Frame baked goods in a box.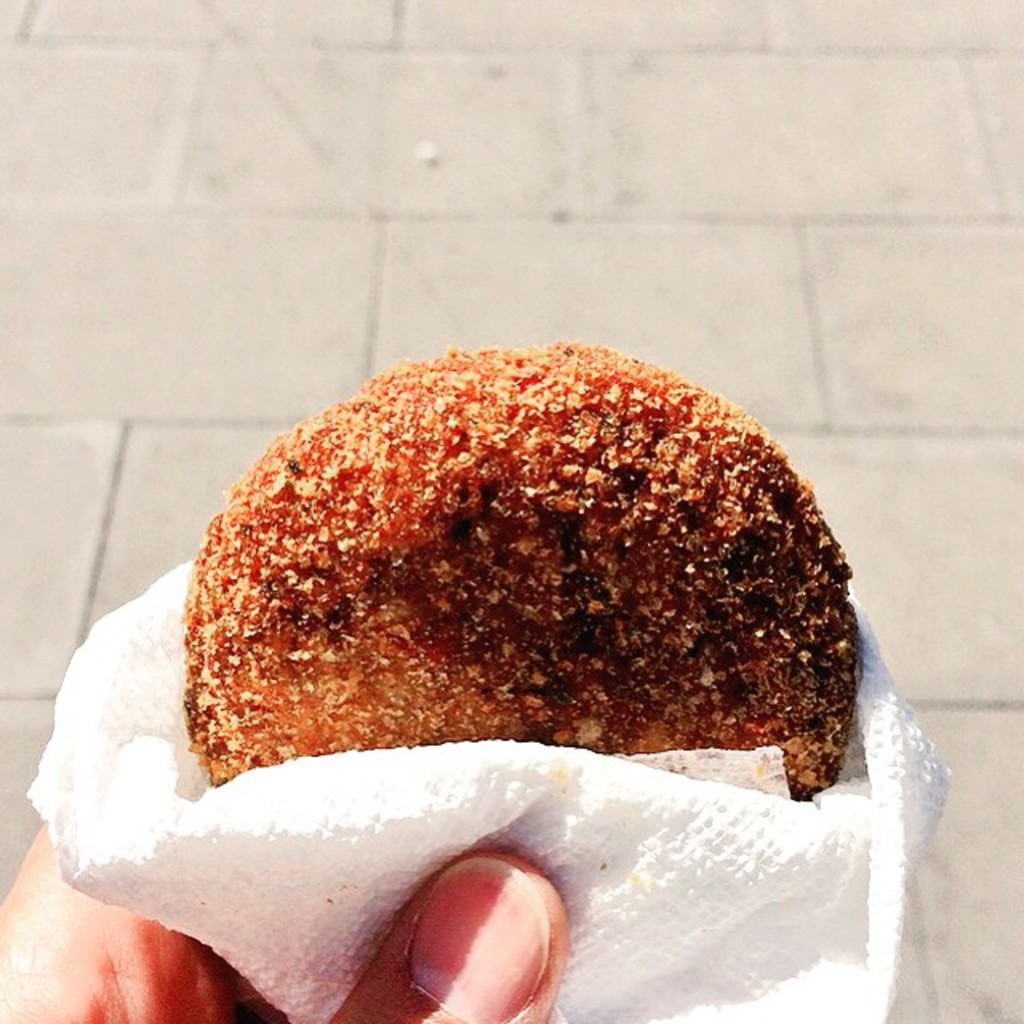
x1=163 y1=365 x2=891 y2=810.
